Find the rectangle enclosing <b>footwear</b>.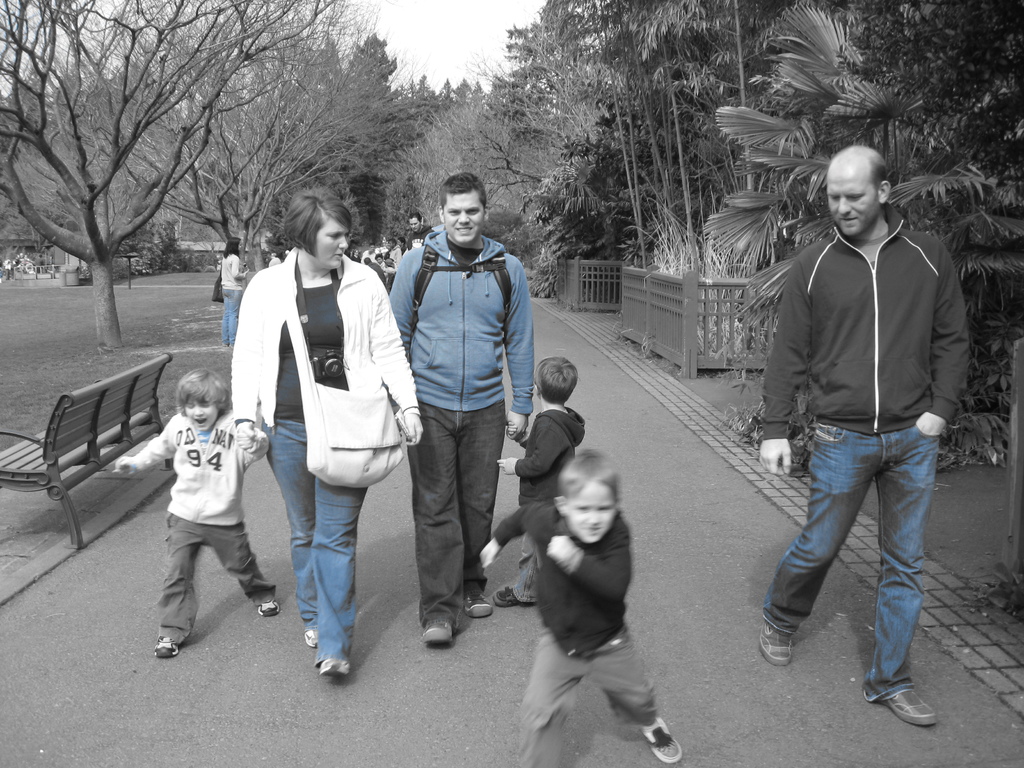
crop(639, 718, 684, 760).
